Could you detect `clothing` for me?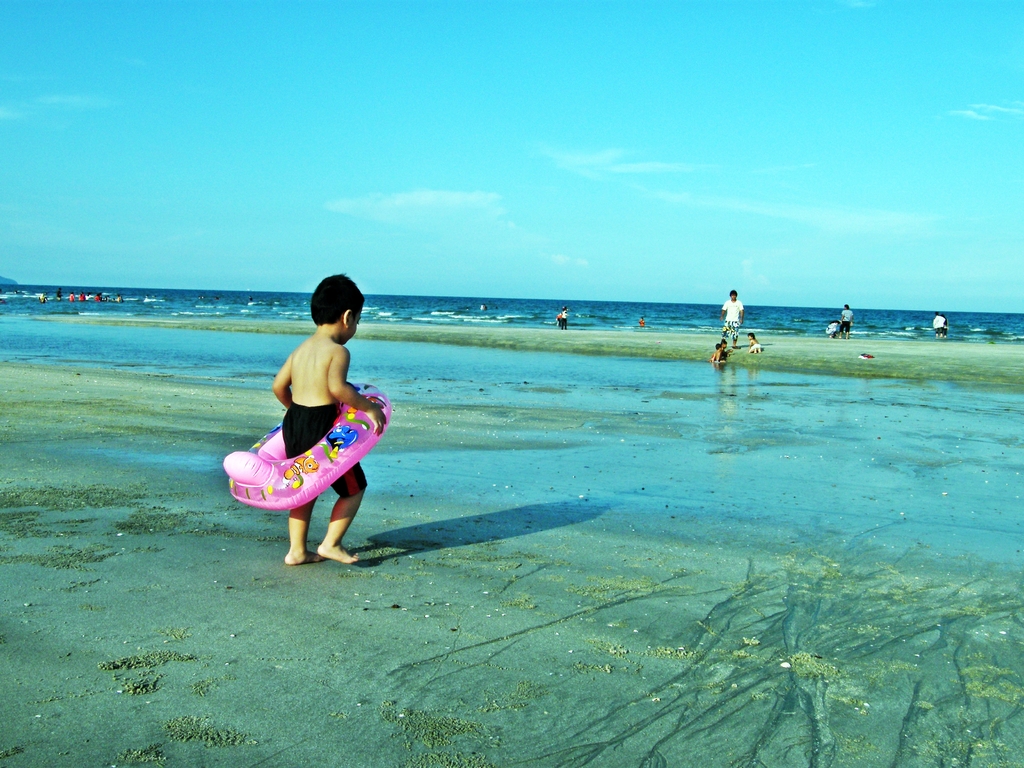
Detection result: bbox=[92, 293, 102, 303].
